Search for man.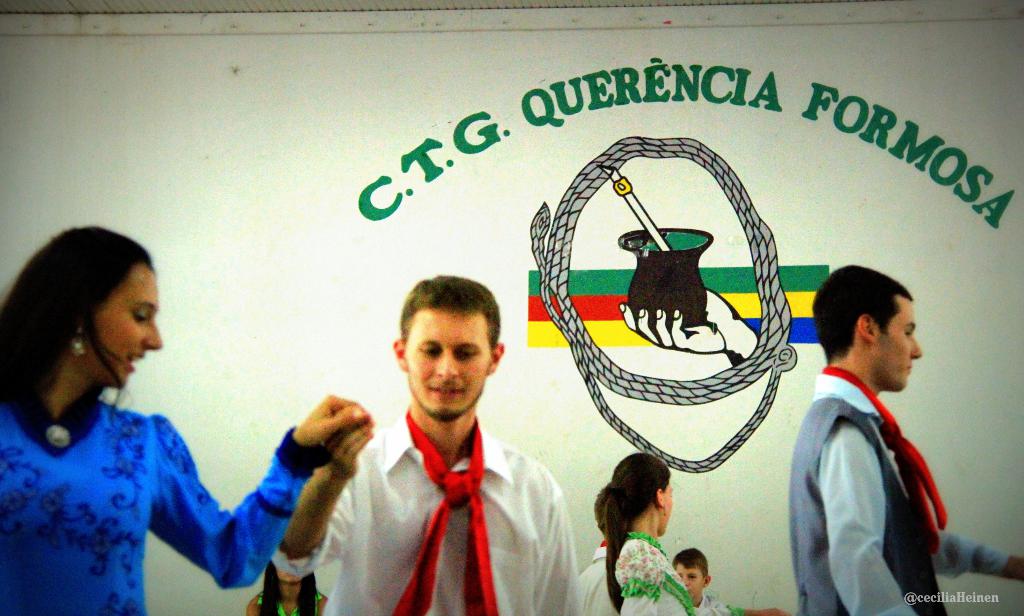
Found at 790 264 1023 615.
